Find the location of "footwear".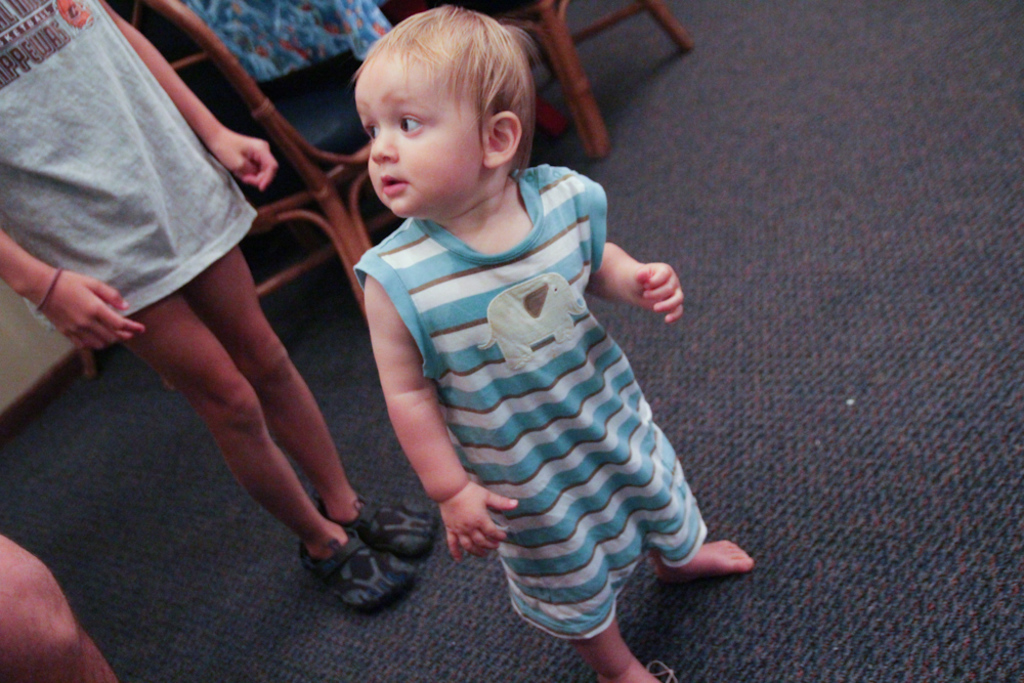
Location: bbox=(313, 496, 437, 559).
